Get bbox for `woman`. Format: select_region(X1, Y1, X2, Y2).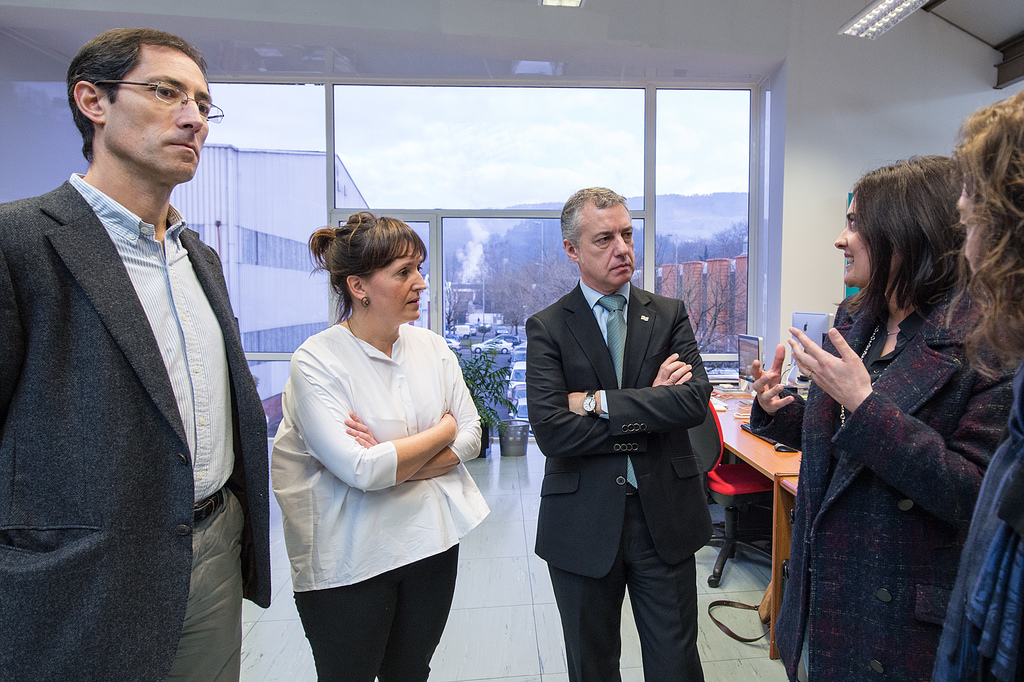
select_region(922, 84, 1023, 681).
